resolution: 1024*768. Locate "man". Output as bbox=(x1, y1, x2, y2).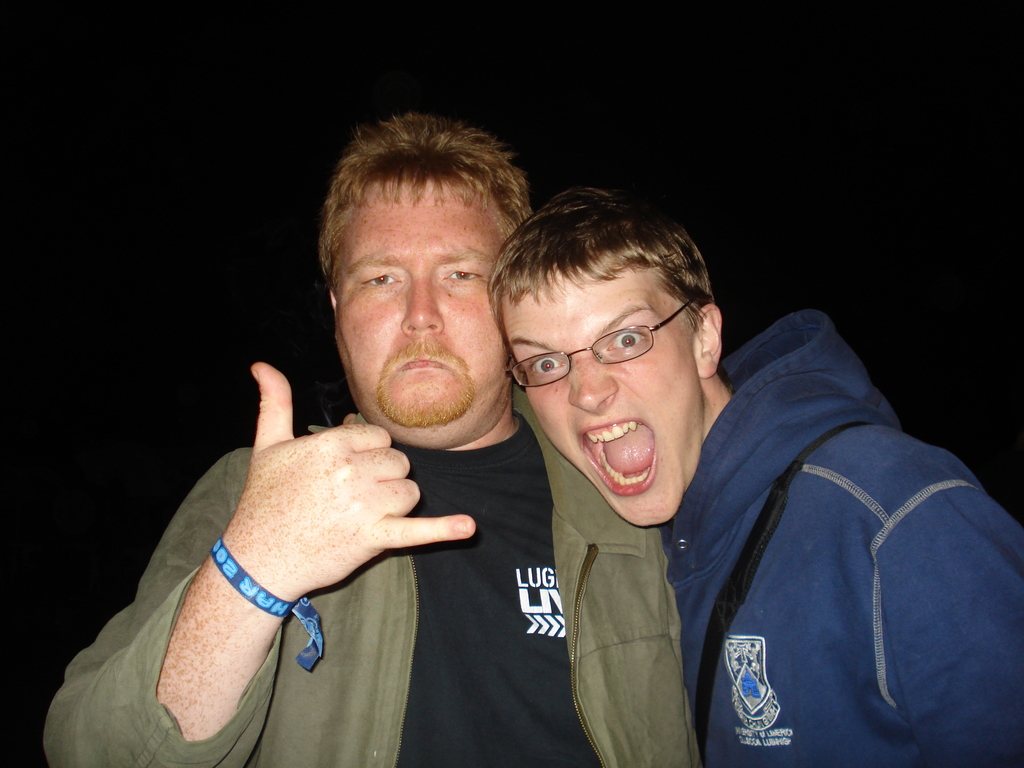
bbox=(63, 175, 679, 764).
